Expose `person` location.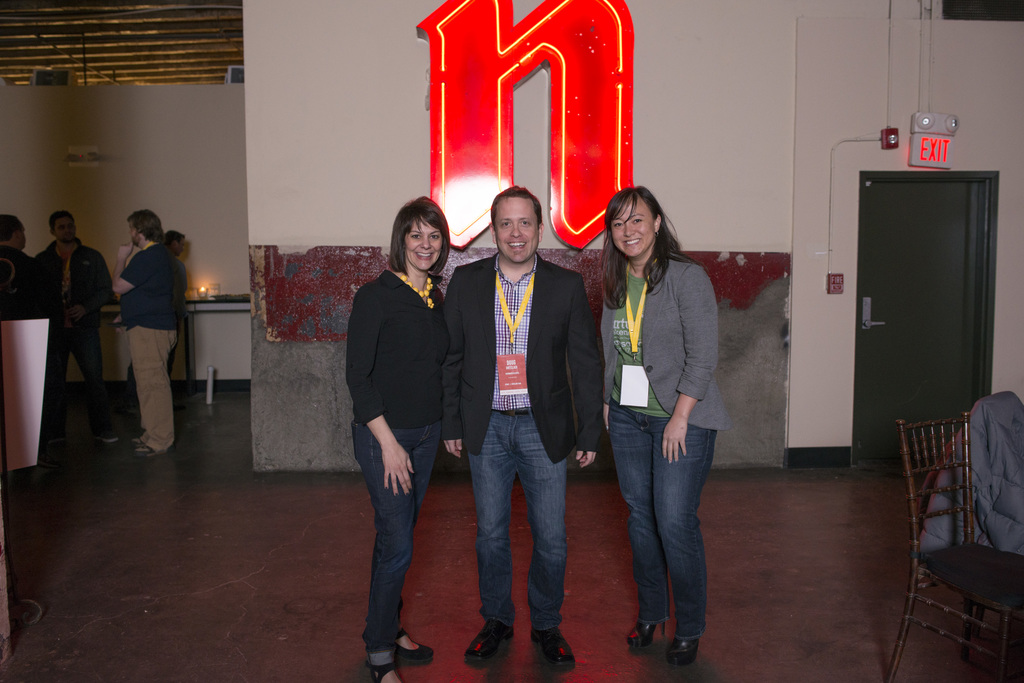
Exposed at <region>598, 189, 725, 671</region>.
